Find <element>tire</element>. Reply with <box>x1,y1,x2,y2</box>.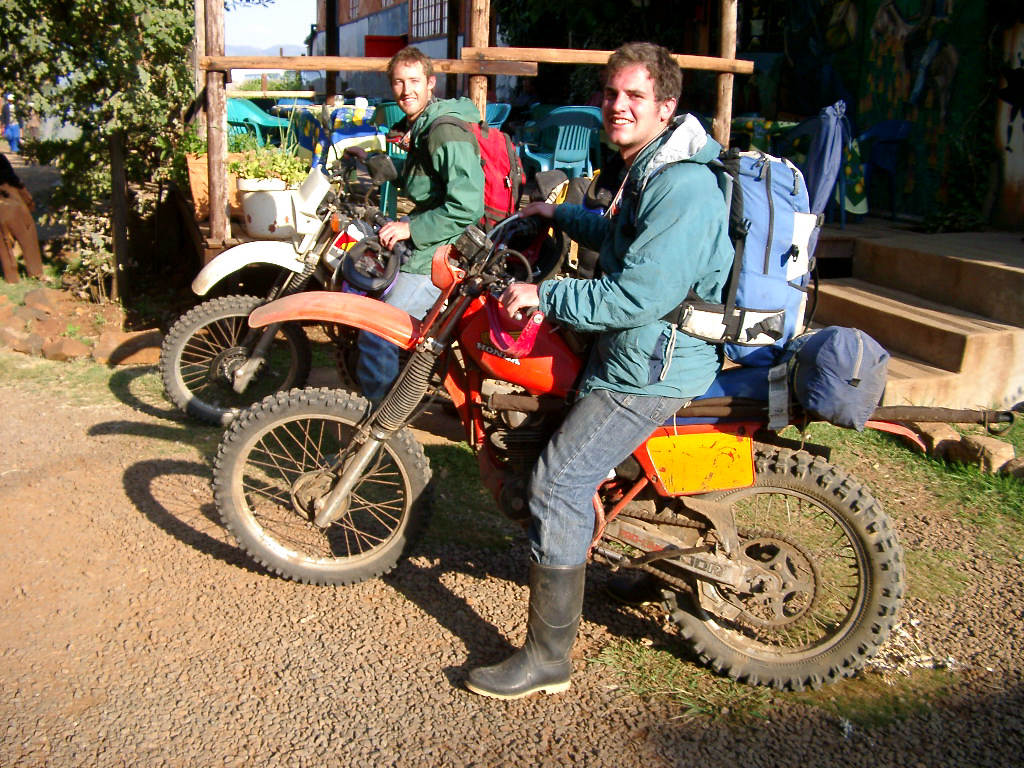
<box>155,290,313,427</box>.
